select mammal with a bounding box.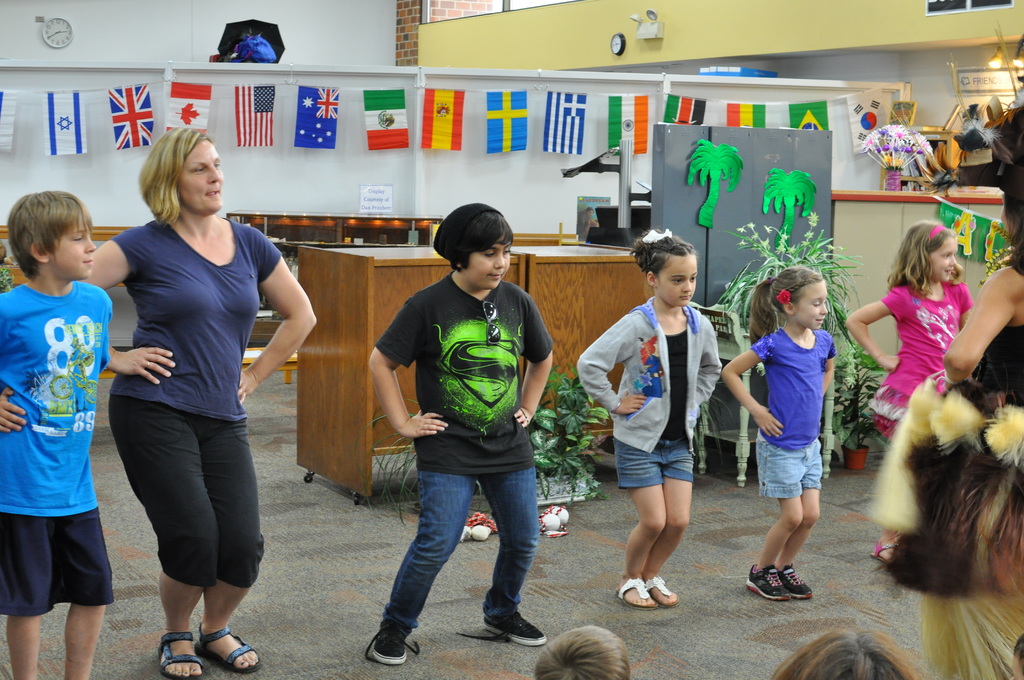
{"left": 719, "top": 264, "right": 837, "bottom": 600}.
